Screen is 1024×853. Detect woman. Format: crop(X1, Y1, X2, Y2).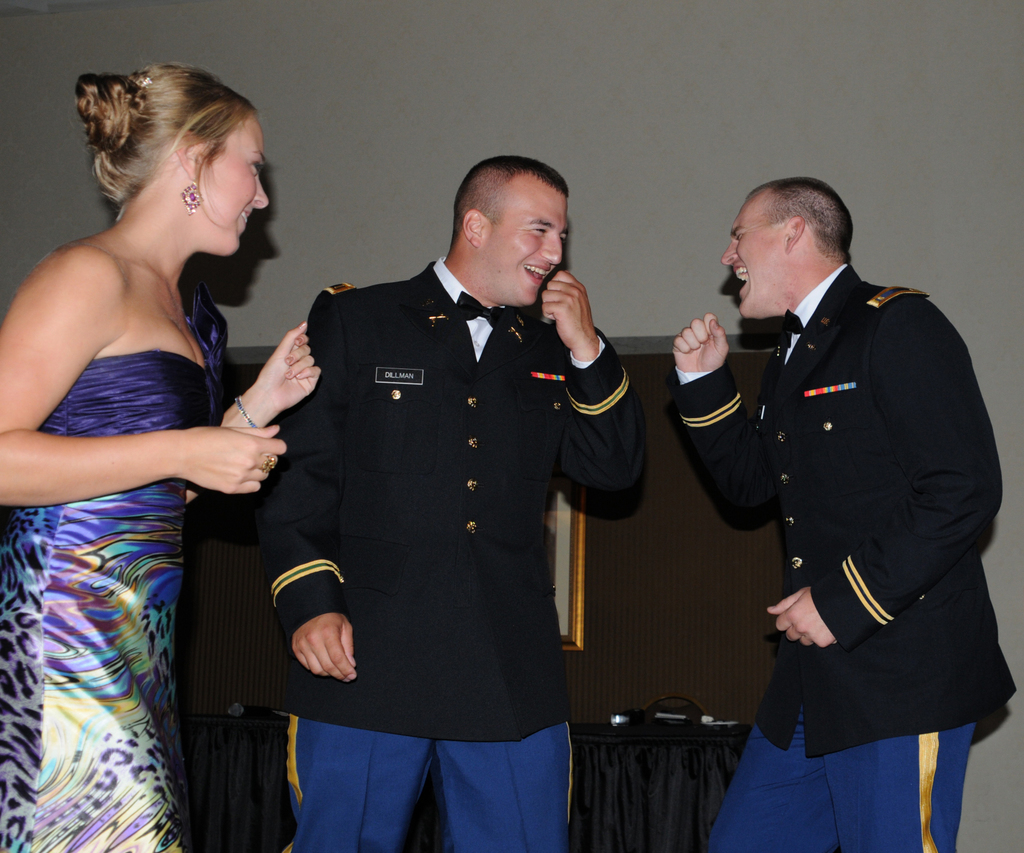
crop(3, 24, 282, 852).
